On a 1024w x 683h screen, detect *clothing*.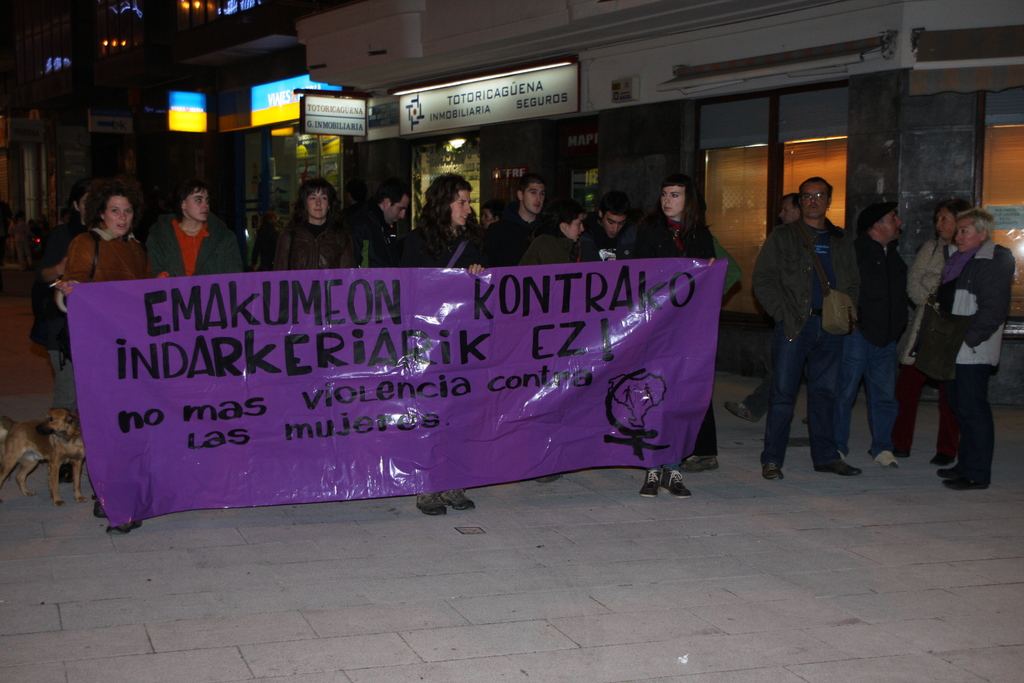
<region>350, 206, 394, 268</region>.
